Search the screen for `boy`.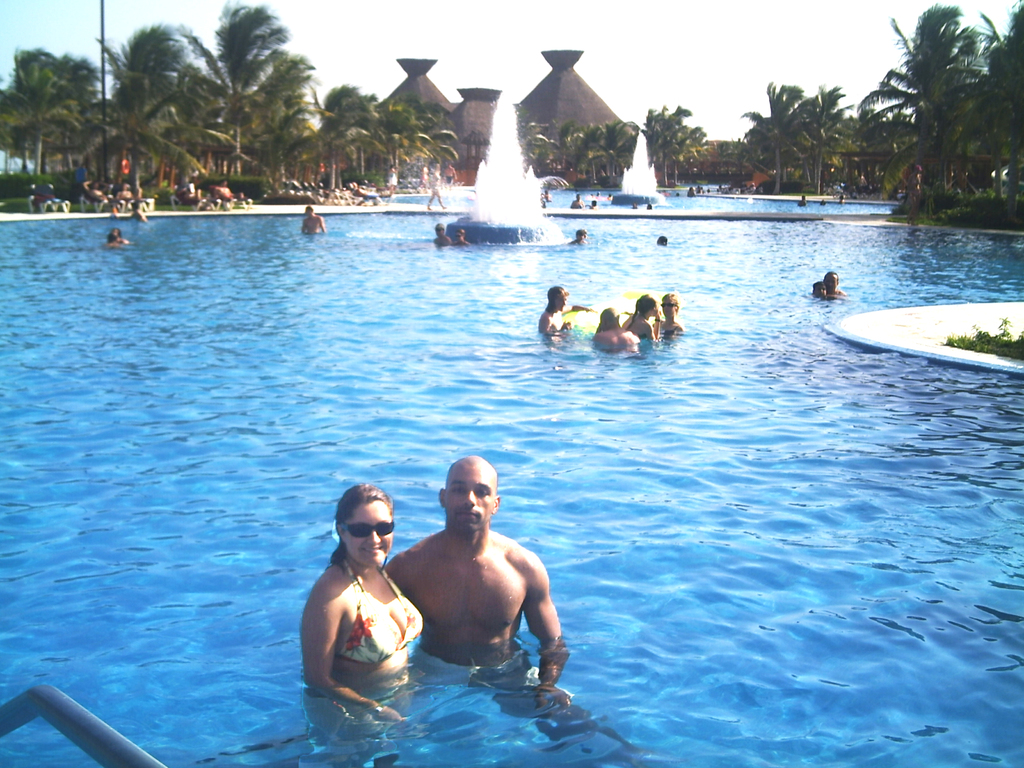
Found at <box>813,281,828,296</box>.
